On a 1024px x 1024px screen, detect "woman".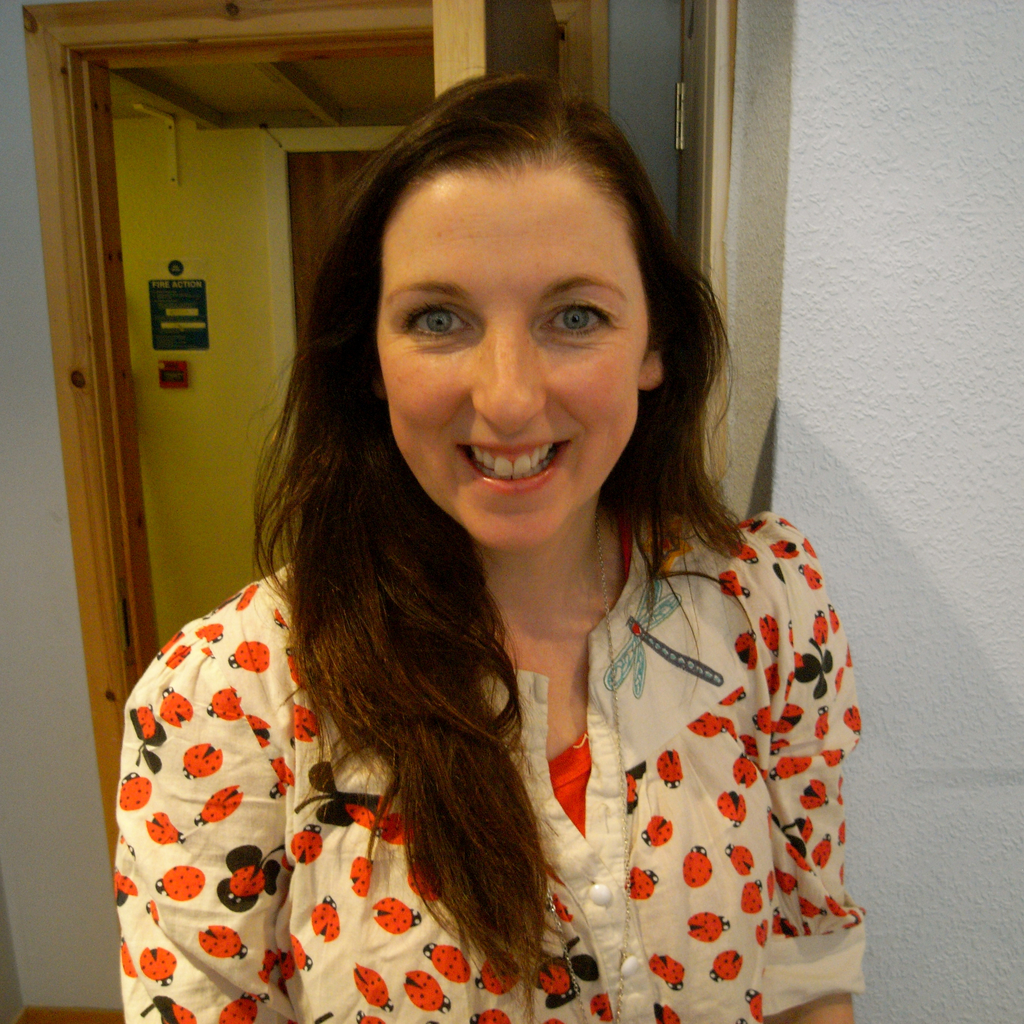
left=92, top=85, right=890, bottom=1021.
